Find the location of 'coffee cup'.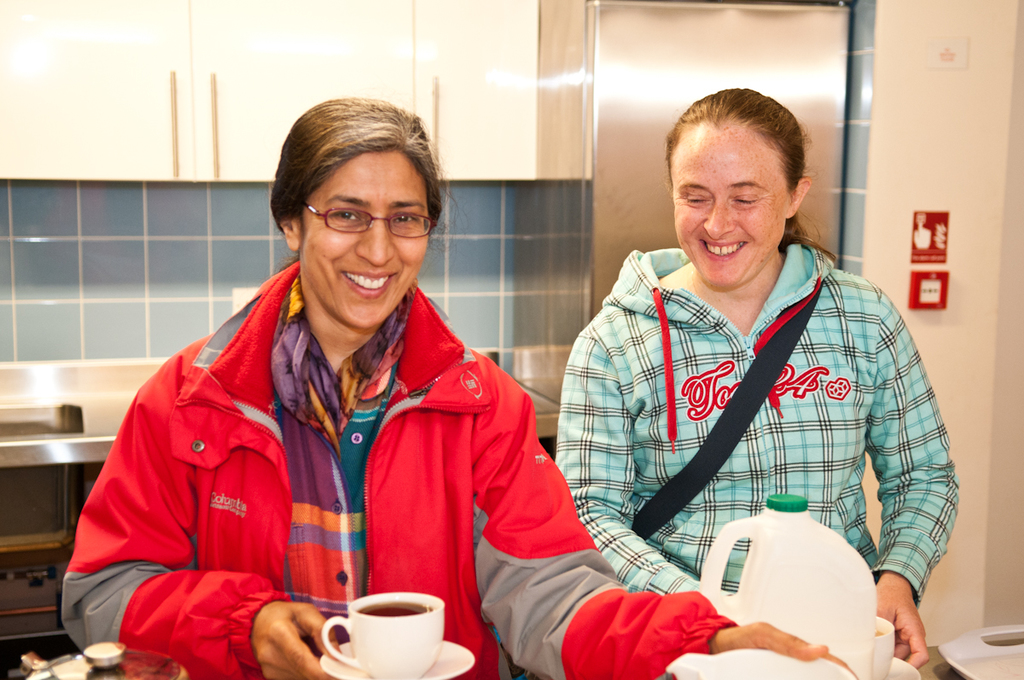
Location: {"left": 322, "top": 591, "right": 440, "bottom": 679}.
